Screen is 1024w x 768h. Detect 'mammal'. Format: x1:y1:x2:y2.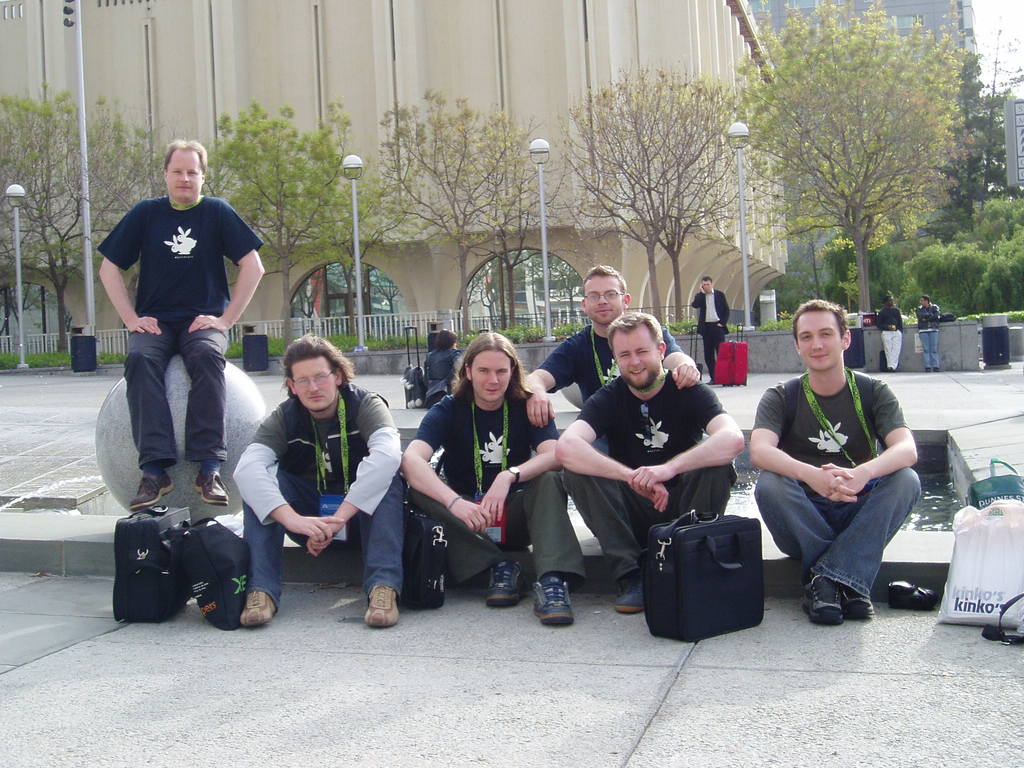
916:291:938:373.
